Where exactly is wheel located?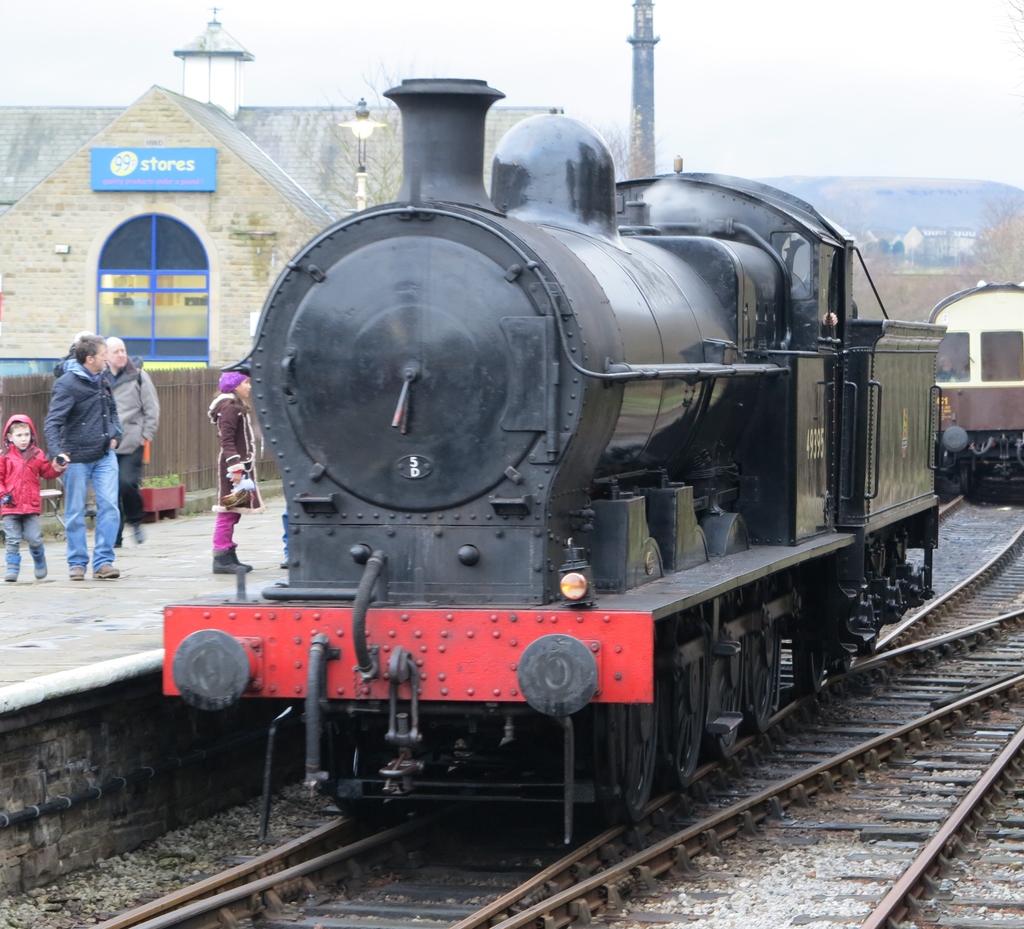
Its bounding box is bbox=(860, 537, 887, 658).
